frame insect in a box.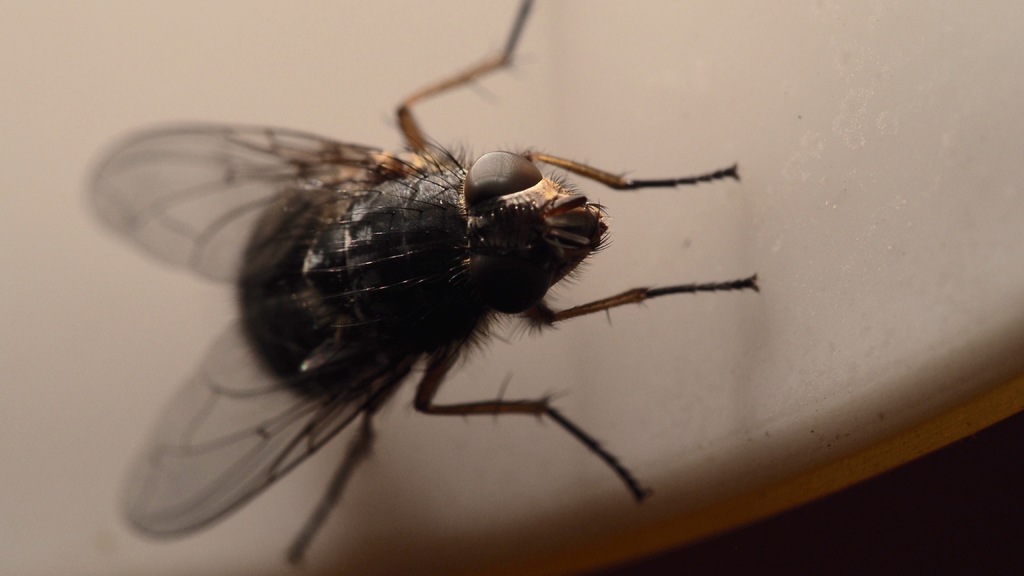
(84,0,764,568).
